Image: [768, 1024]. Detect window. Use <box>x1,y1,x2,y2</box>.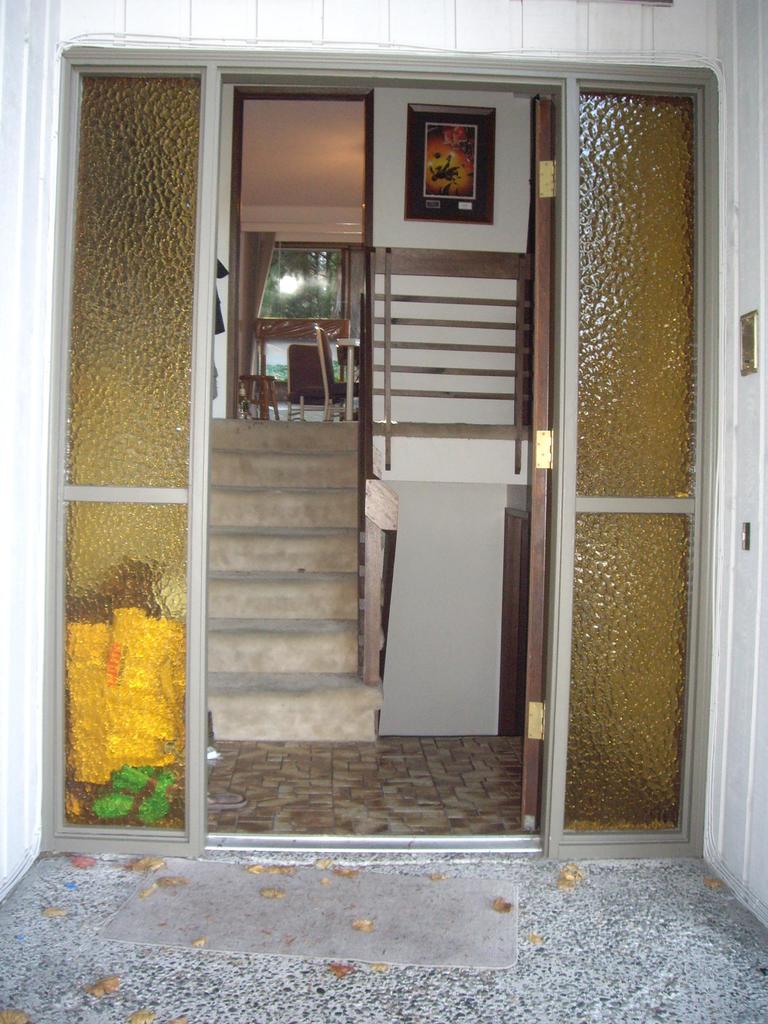
<box>264,240,347,406</box>.
